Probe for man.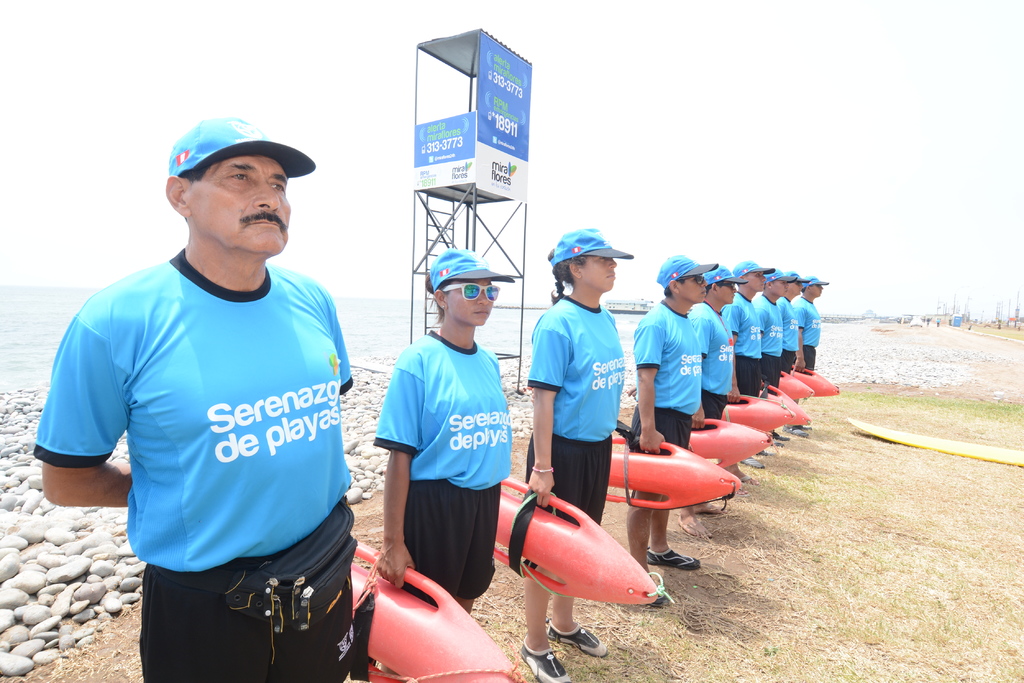
Probe result: region(778, 269, 801, 441).
